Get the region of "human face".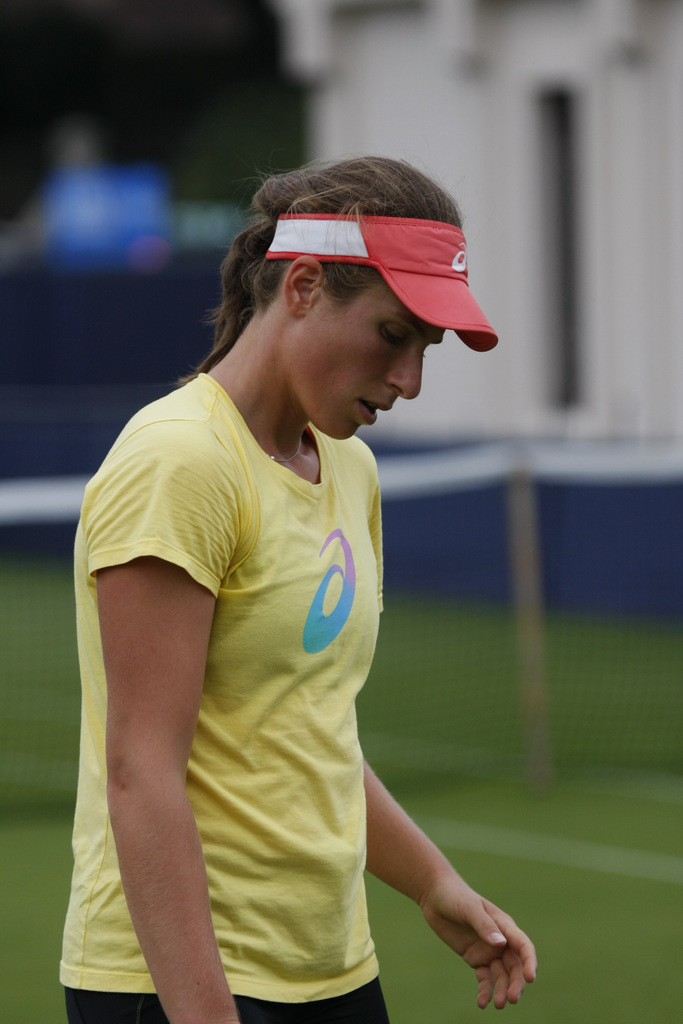
[302,283,437,438].
